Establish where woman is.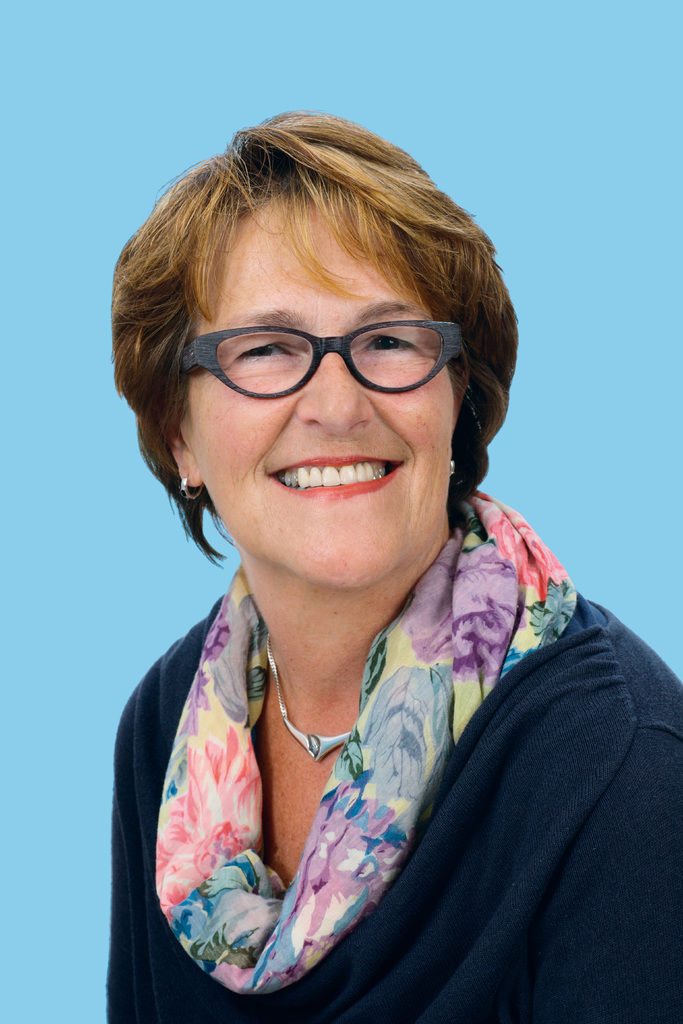
Established at Rect(74, 136, 671, 1014).
